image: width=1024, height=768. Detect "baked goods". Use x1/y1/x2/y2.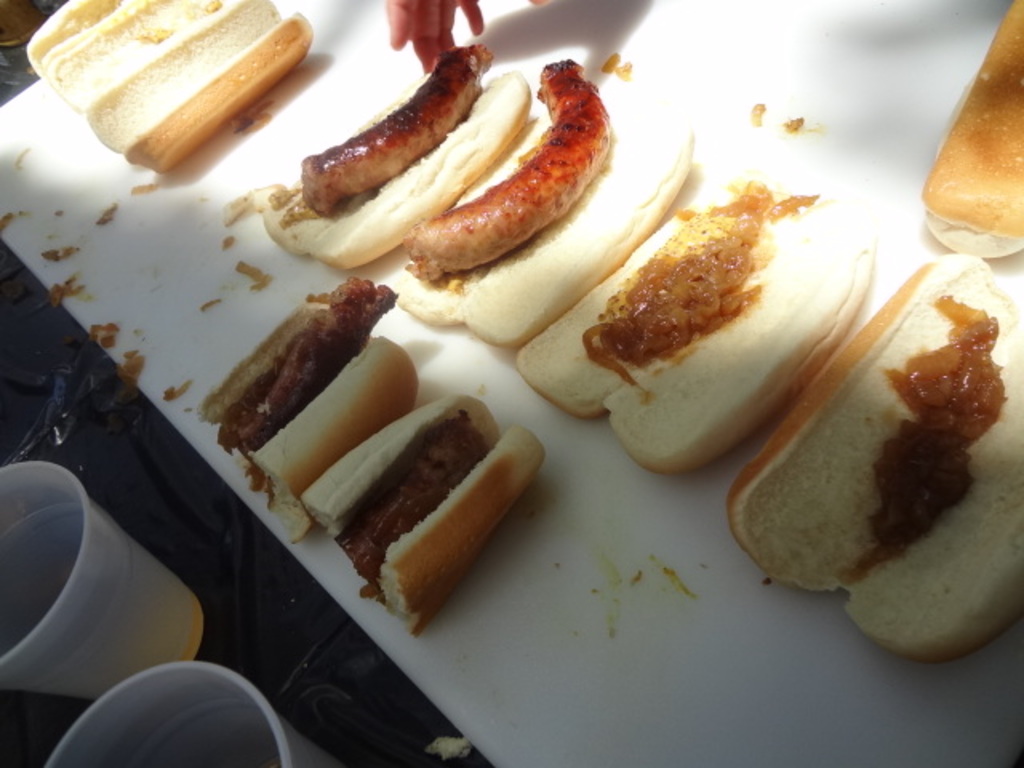
85/0/312/168.
